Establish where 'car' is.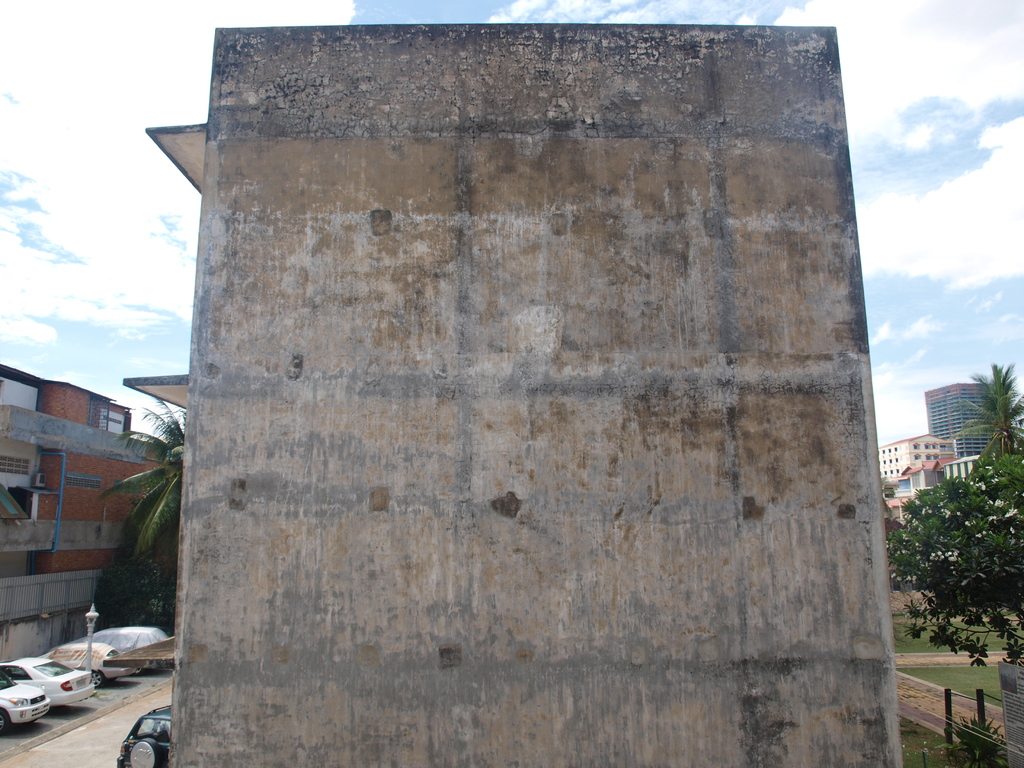
Established at bbox=[78, 627, 163, 671].
